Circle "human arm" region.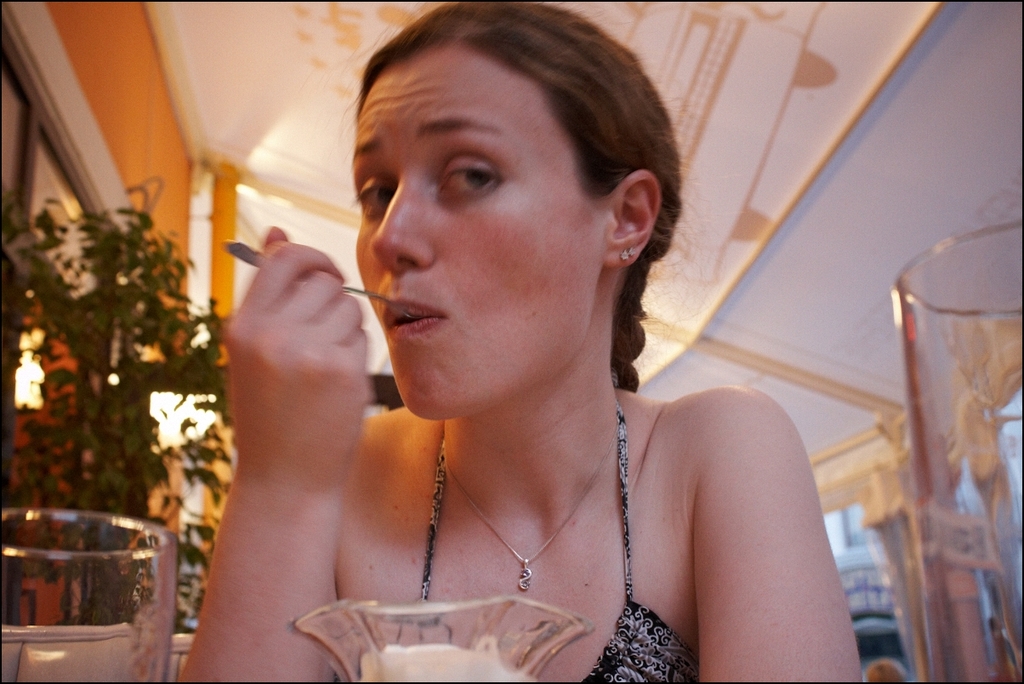
Region: {"left": 168, "top": 242, "right": 418, "bottom": 681}.
